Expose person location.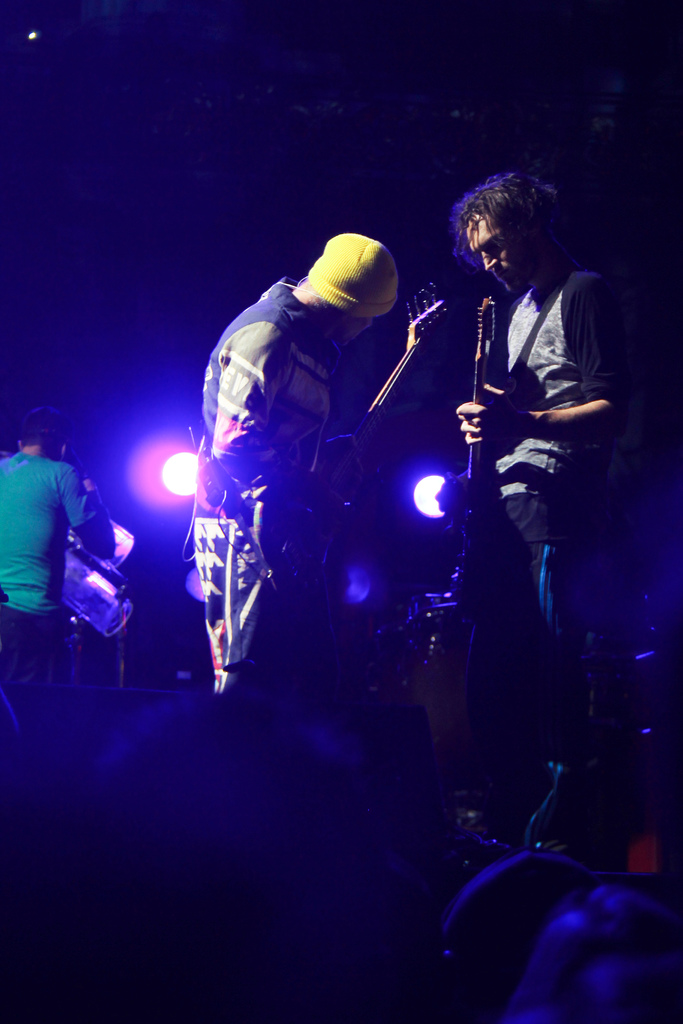
Exposed at x1=0, y1=405, x2=126, y2=687.
